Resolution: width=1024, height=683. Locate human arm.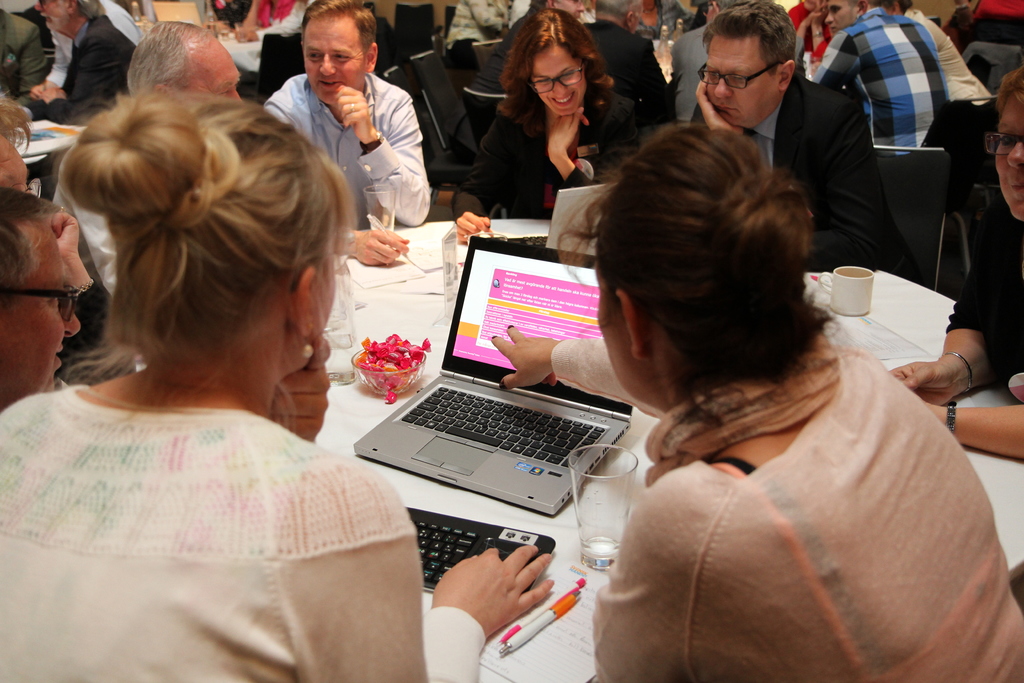
[495,317,662,416].
